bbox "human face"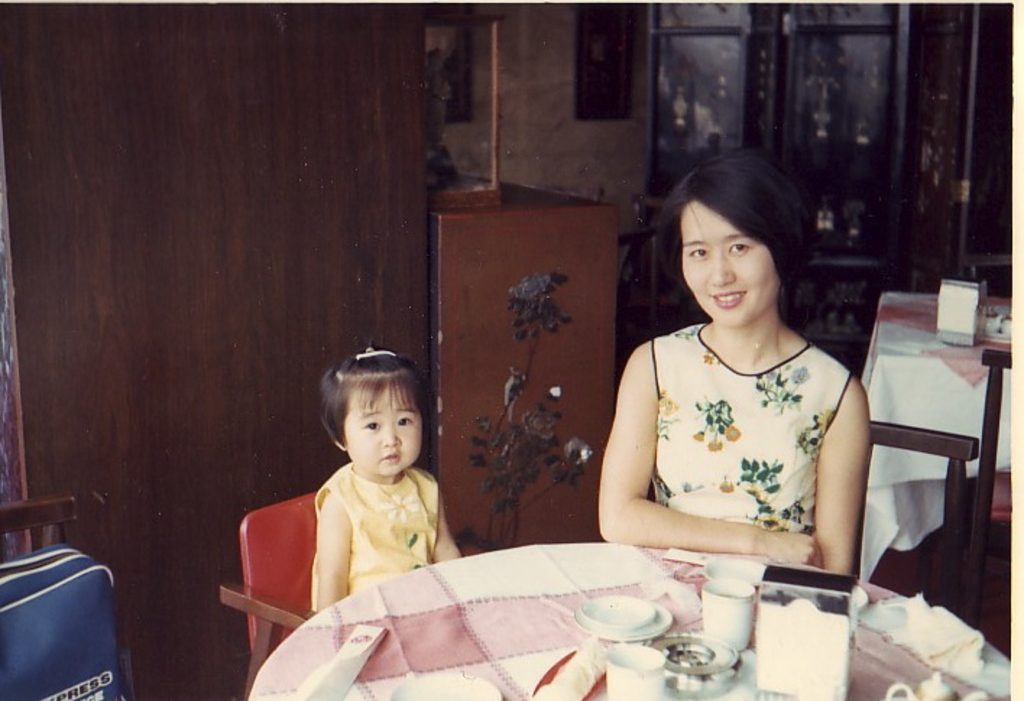
{"left": 346, "top": 377, "right": 422, "bottom": 473}
